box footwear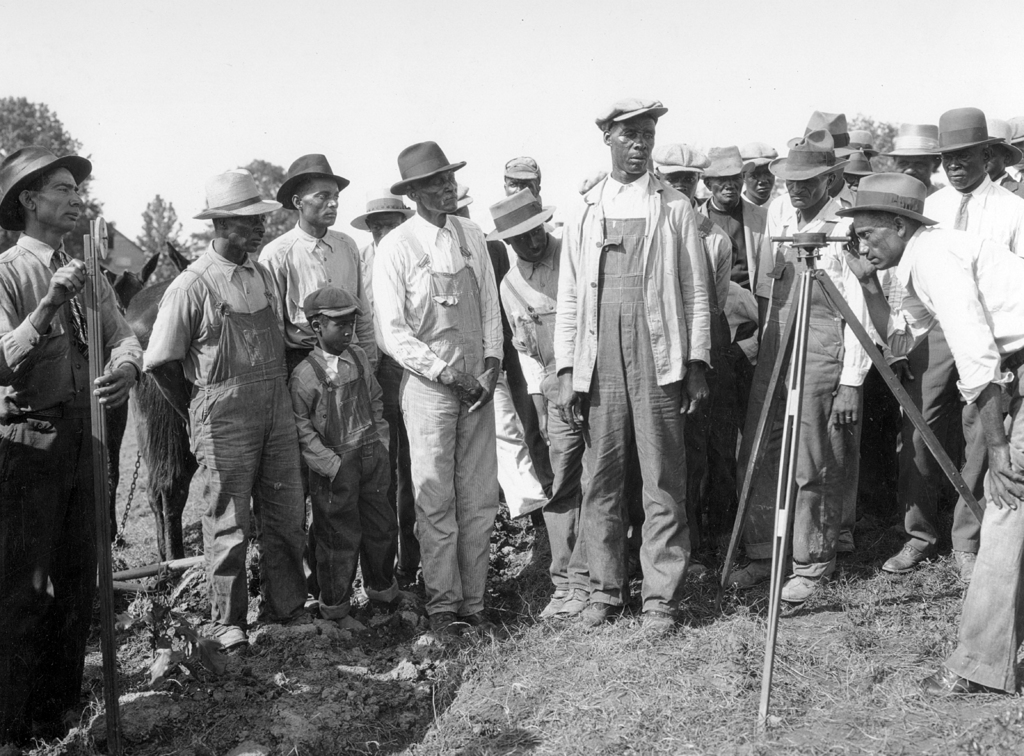
{"left": 783, "top": 575, "right": 828, "bottom": 604}
